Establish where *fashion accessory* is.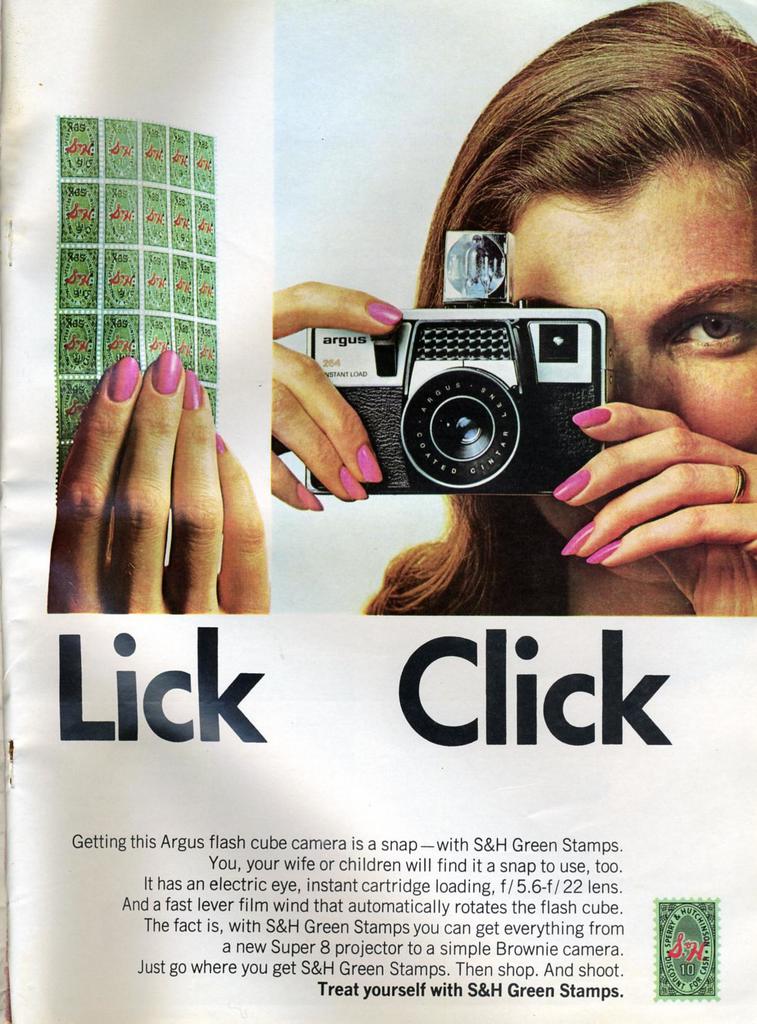
Established at bbox=(105, 355, 133, 403).
